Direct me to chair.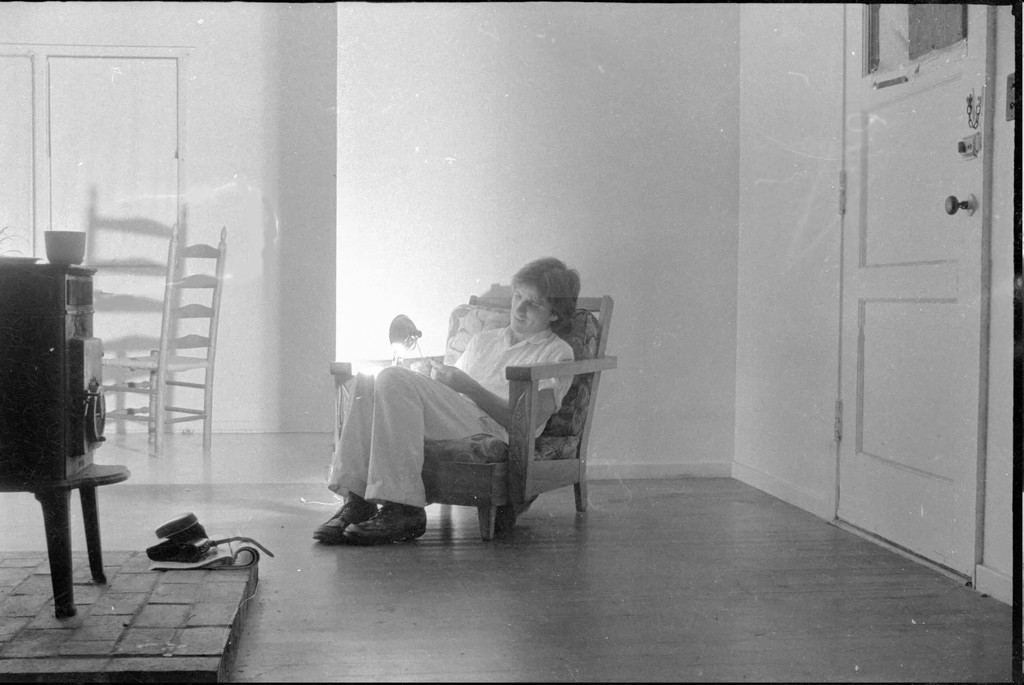
Direction: l=398, t=288, r=617, b=542.
